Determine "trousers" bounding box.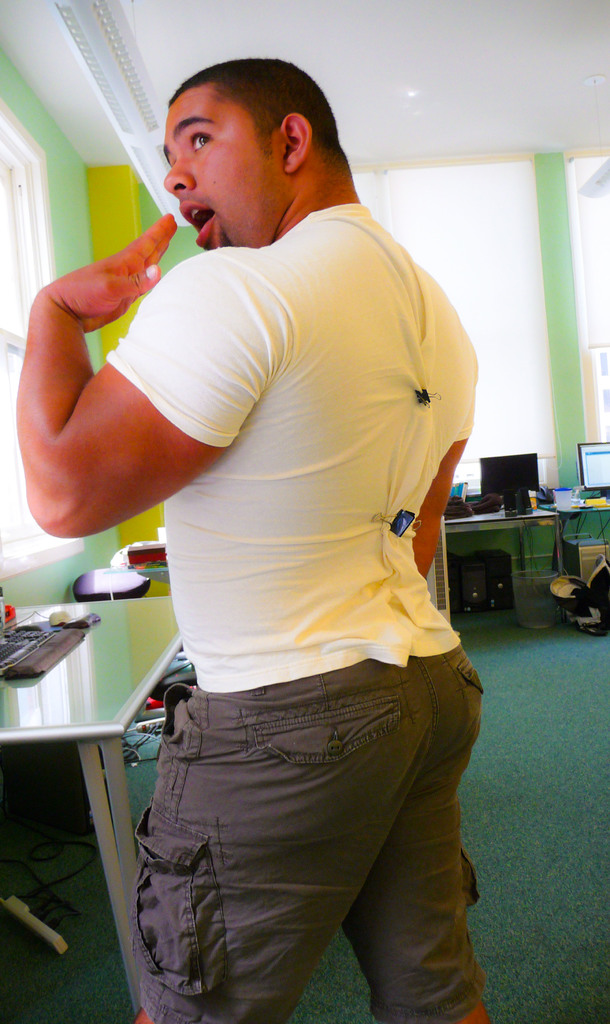
Determined: (124,637,486,1023).
